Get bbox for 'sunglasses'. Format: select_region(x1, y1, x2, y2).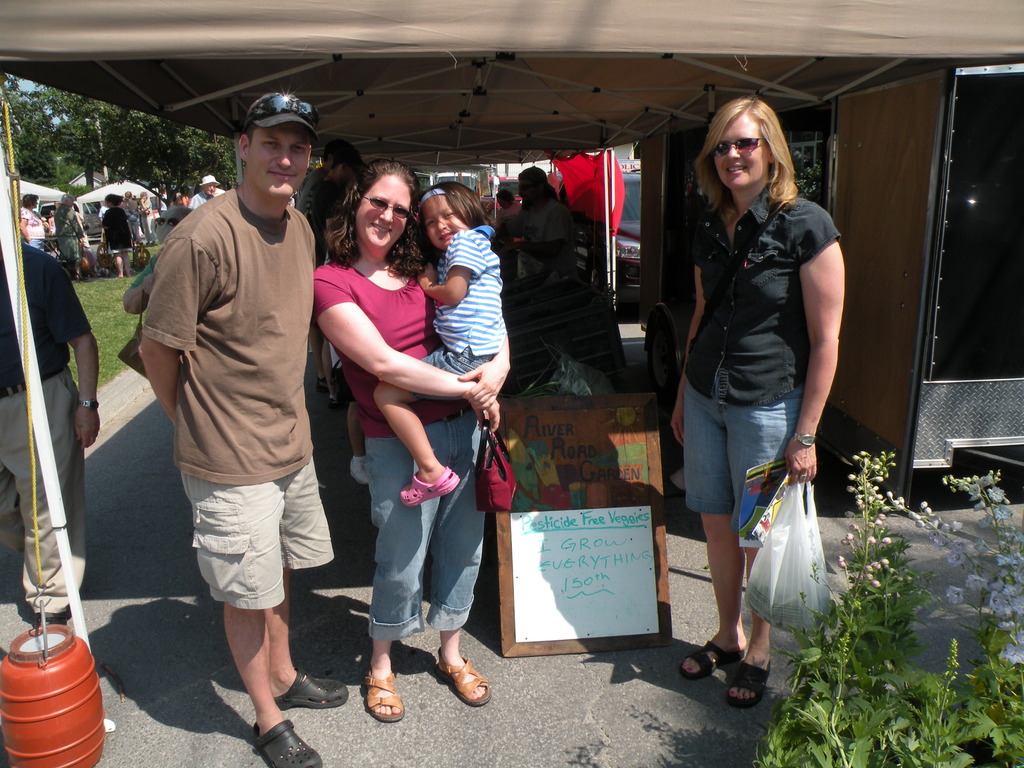
select_region(356, 195, 416, 221).
